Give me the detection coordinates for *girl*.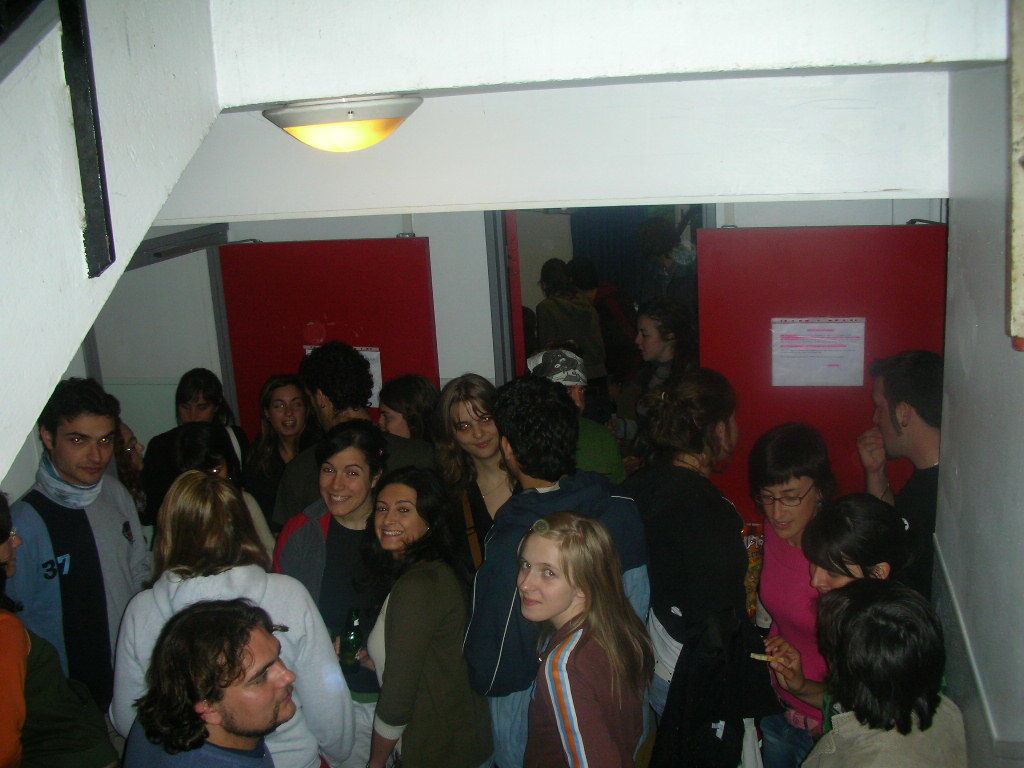
select_region(536, 256, 596, 366).
